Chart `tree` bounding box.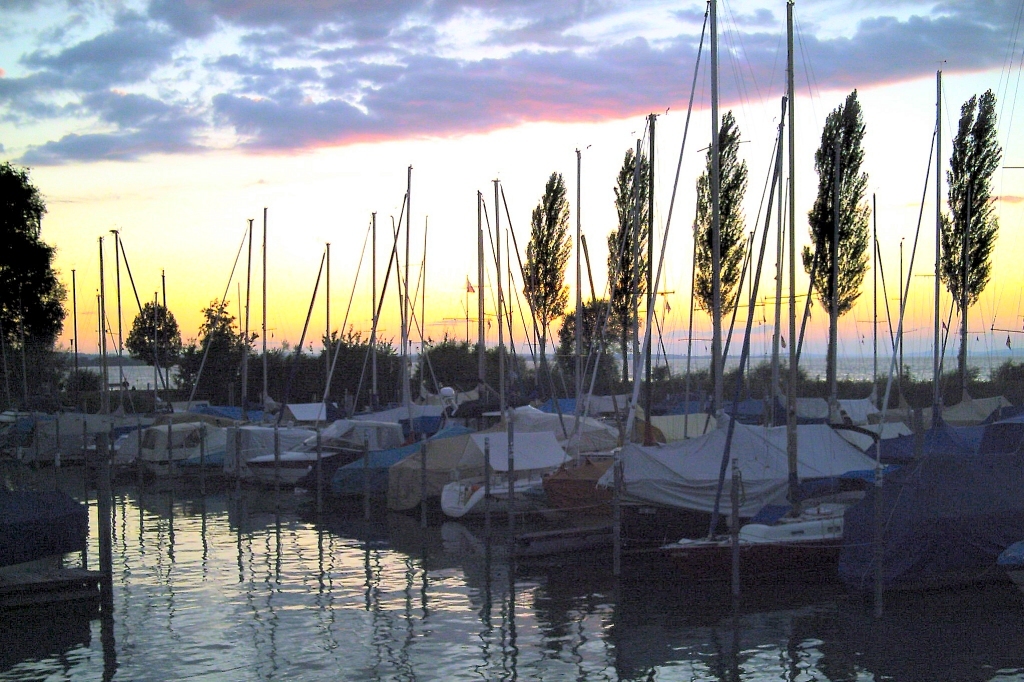
Charted: x1=796, y1=90, x2=872, y2=383.
